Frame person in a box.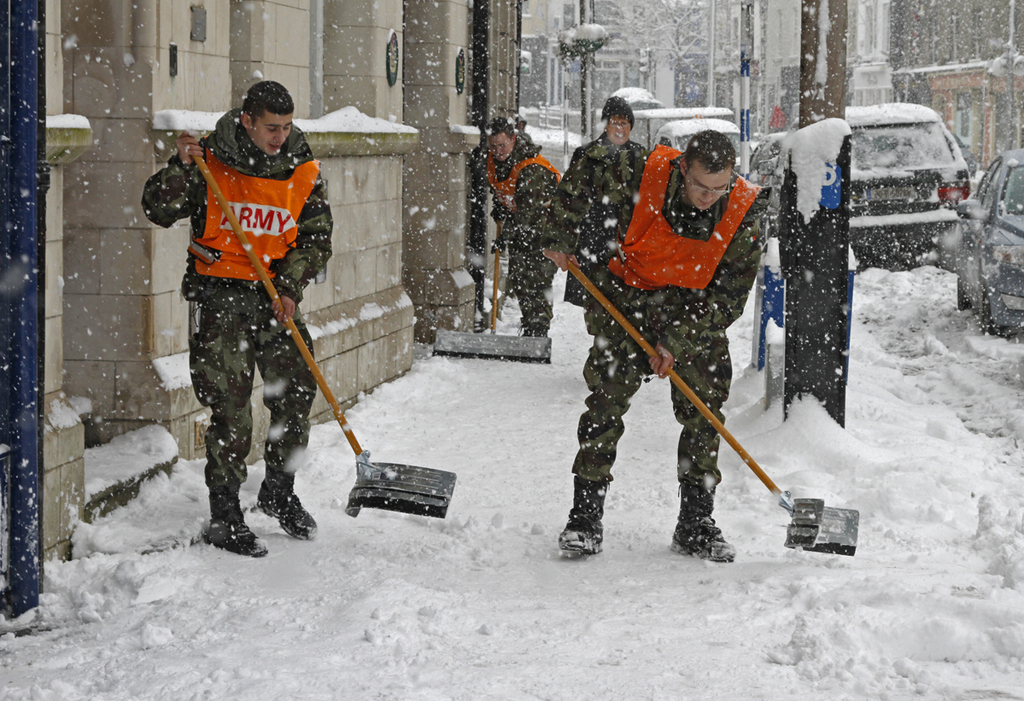
(left=480, top=114, right=557, bottom=334).
